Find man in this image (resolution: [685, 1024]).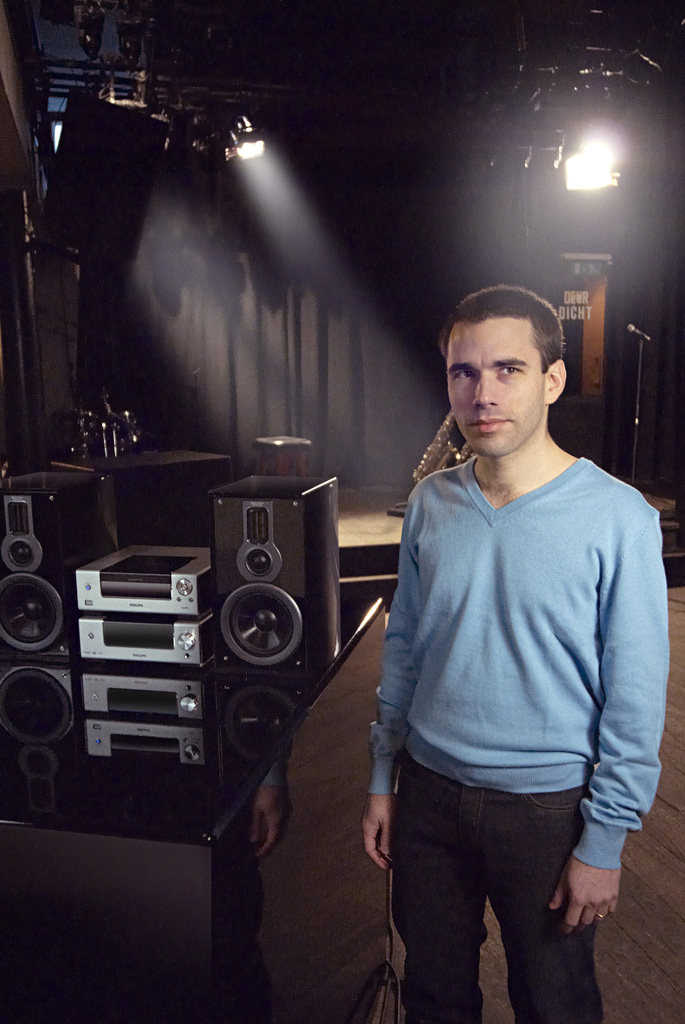
(358, 275, 673, 1023).
